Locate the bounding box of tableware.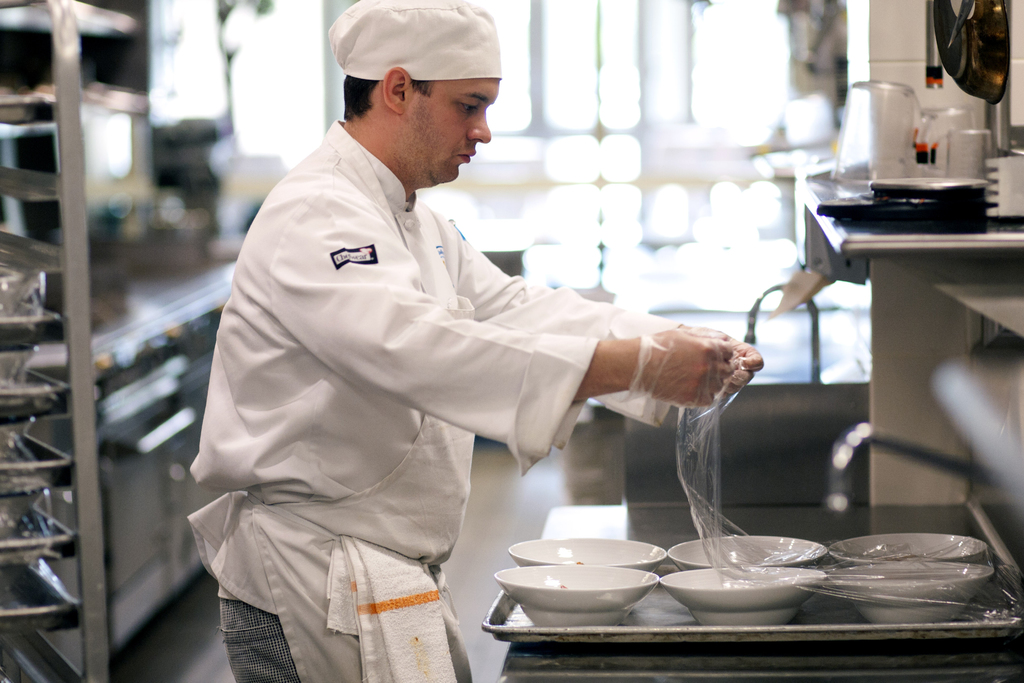
Bounding box: [828, 527, 986, 568].
